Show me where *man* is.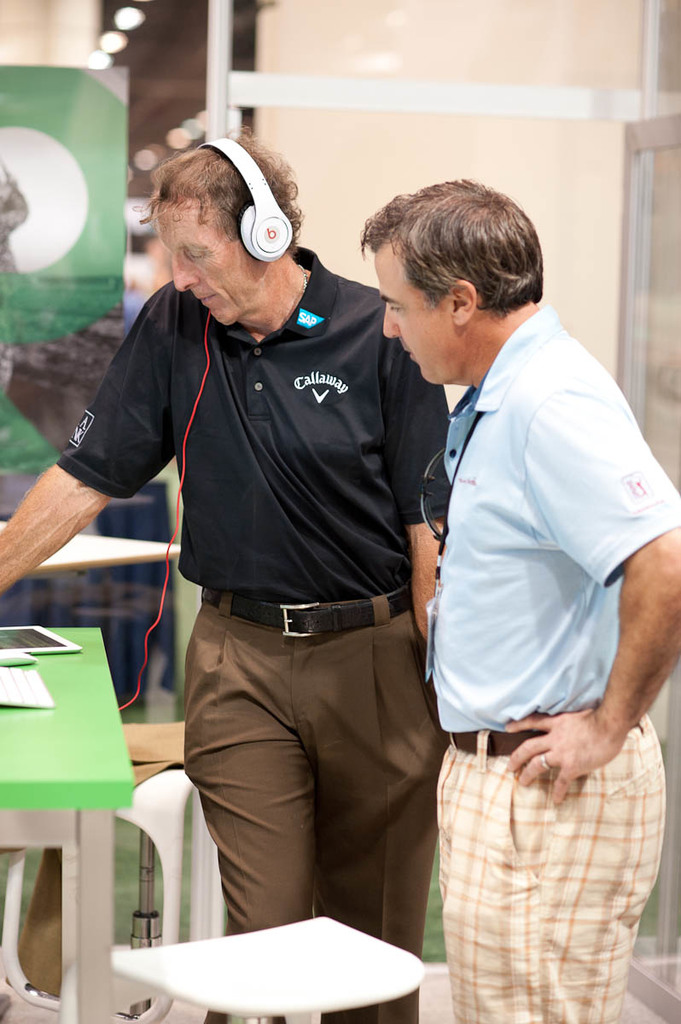
*man* is at Rect(359, 119, 658, 990).
